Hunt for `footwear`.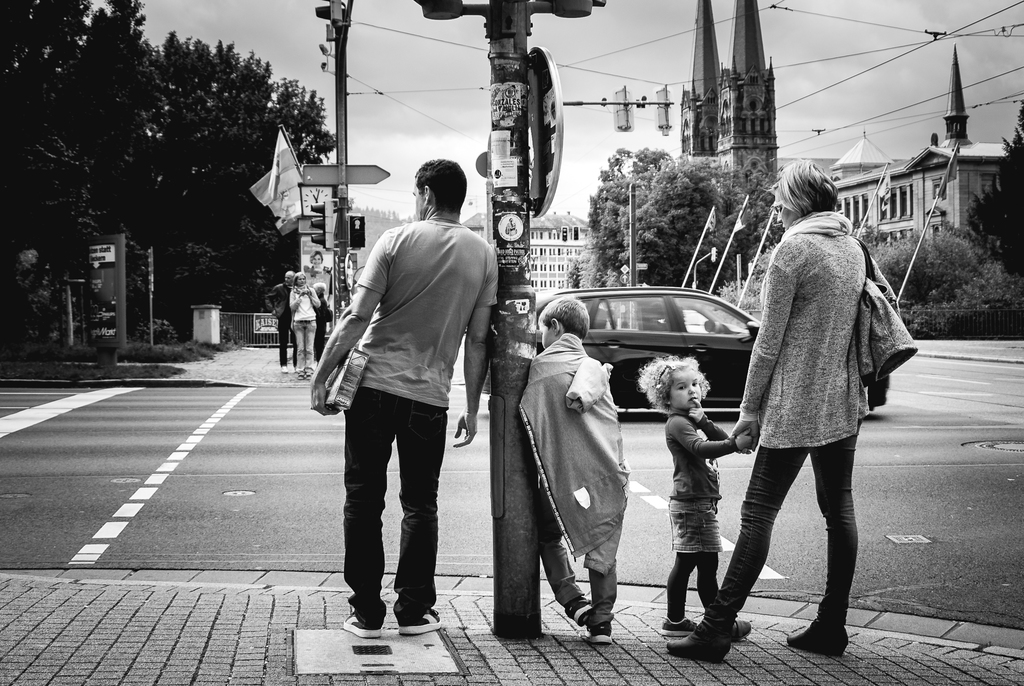
Hunted down at 791, 617, 857, 657.
